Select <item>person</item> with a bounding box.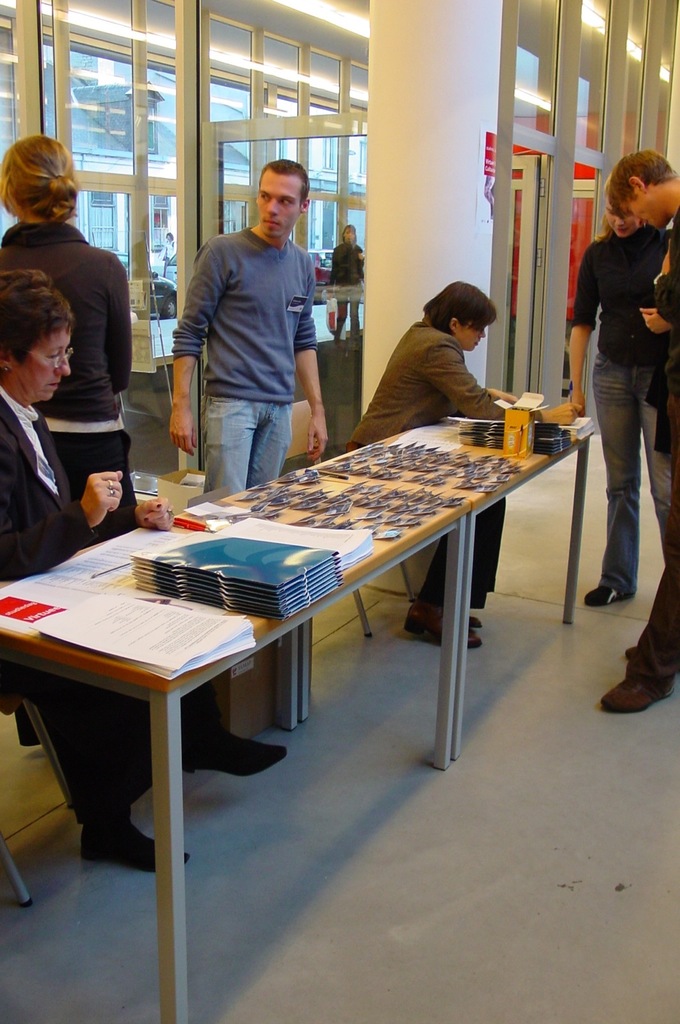
x1=163, y1=230, x2=175, y2=262.
